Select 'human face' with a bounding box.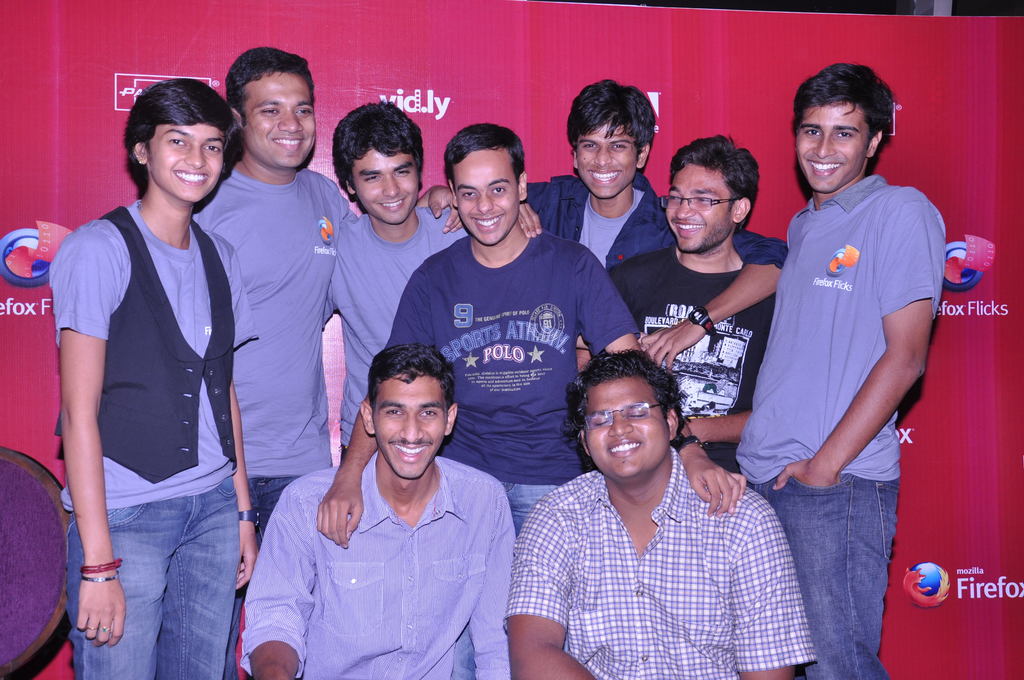
BBox(578, 127, 641, 201).
